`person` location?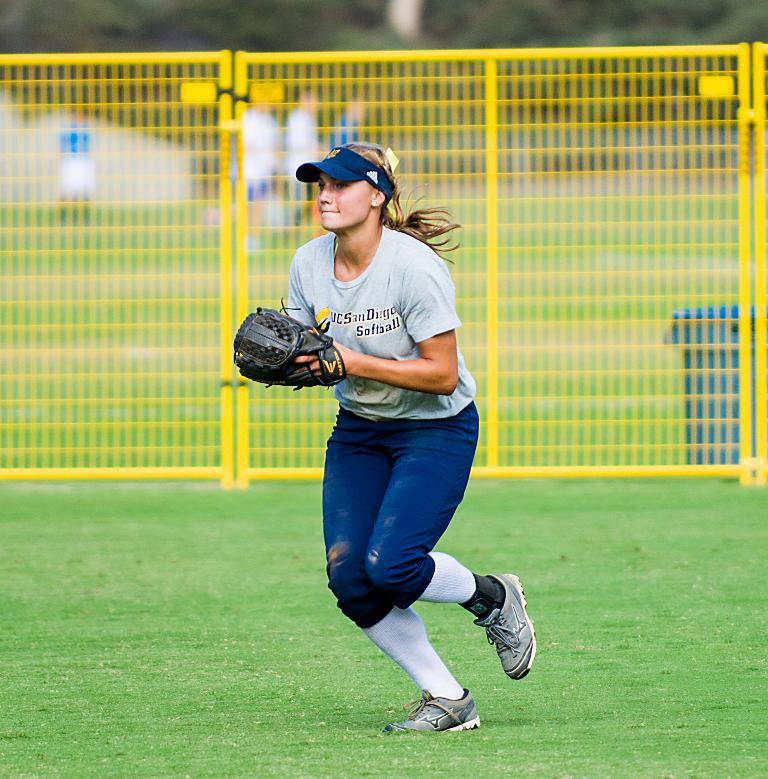
{"x1": 268, "y1": 139, "x2": 507, "y2": 777}
